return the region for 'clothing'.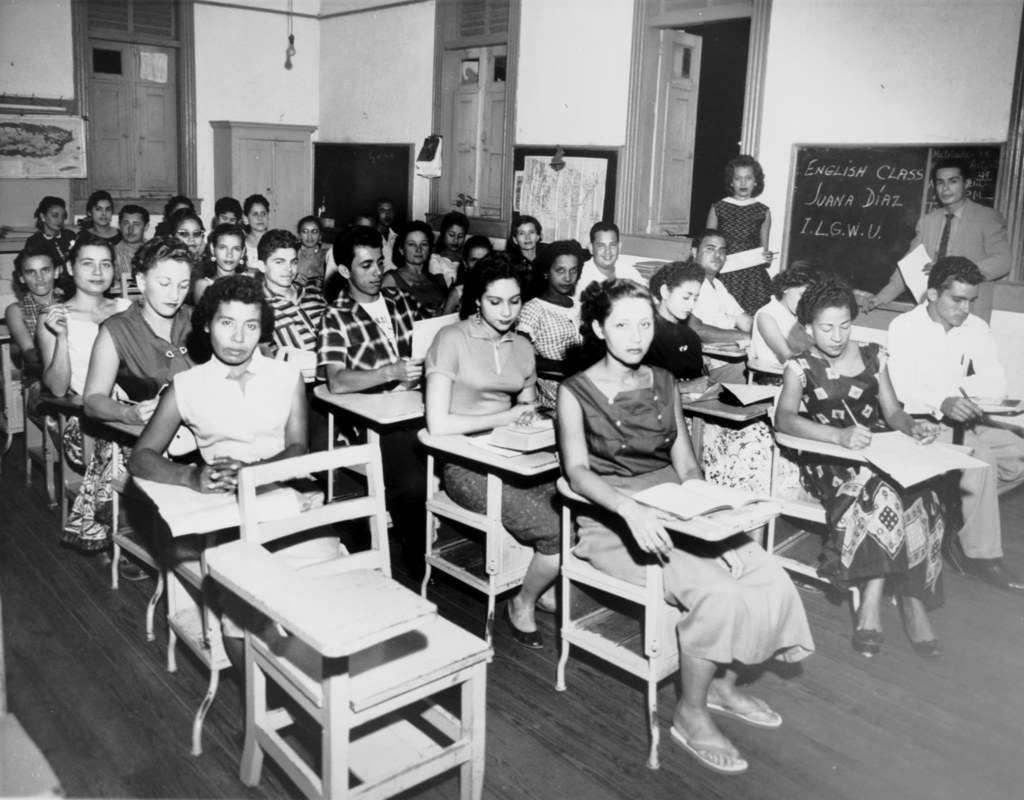
{"left": 186, "top": 258, "right": 207, "bottom": 302}.
